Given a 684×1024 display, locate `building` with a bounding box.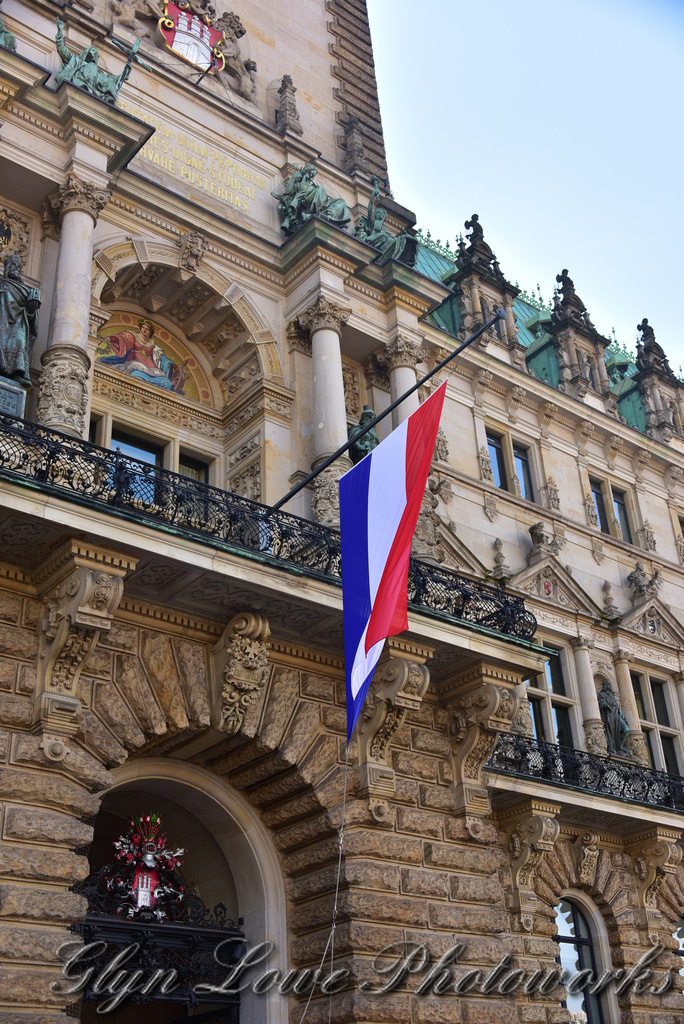
Located: rect(1, 0, 683, 1023).
